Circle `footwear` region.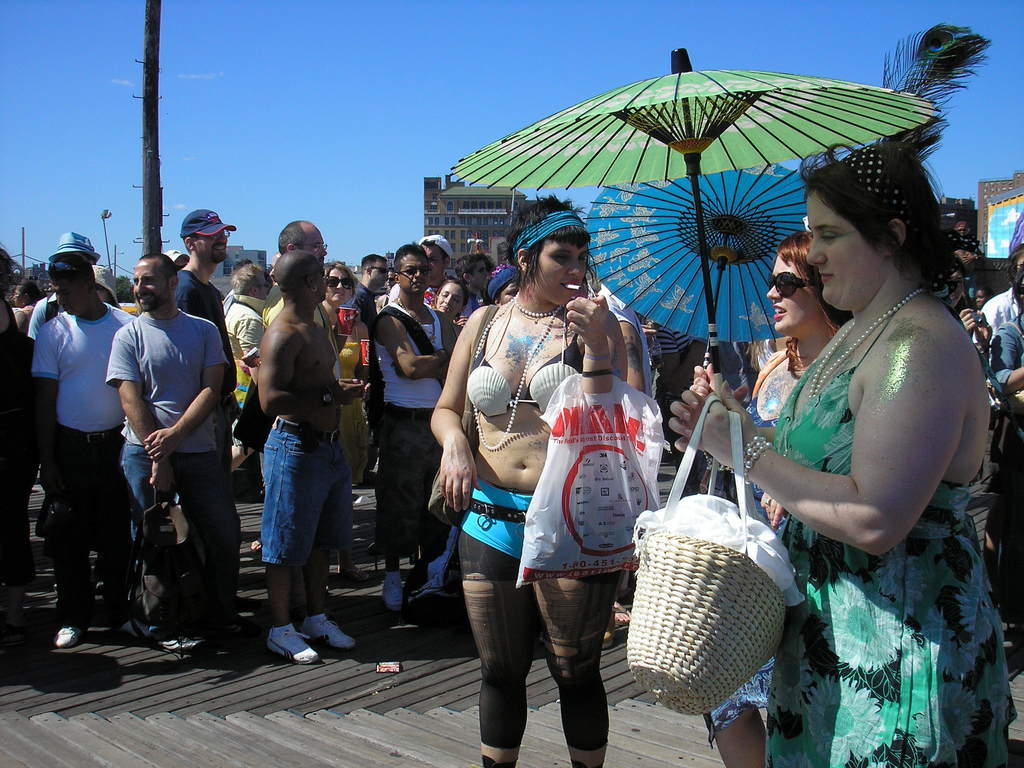
Region: select_region(58, 625, 89, 646).
